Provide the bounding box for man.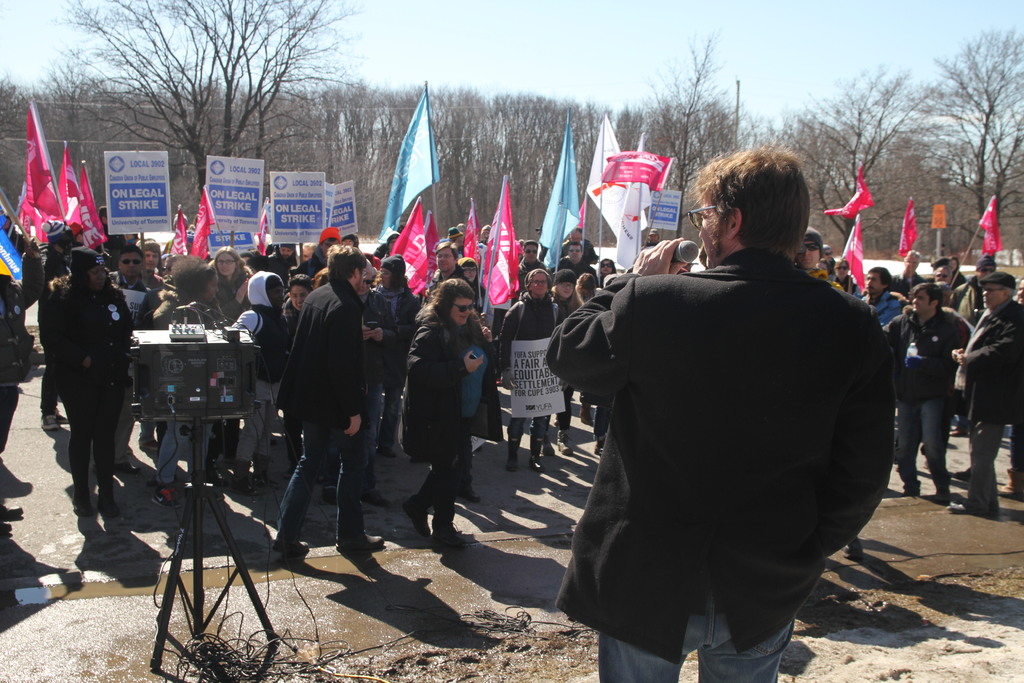
851/256/910/500.
